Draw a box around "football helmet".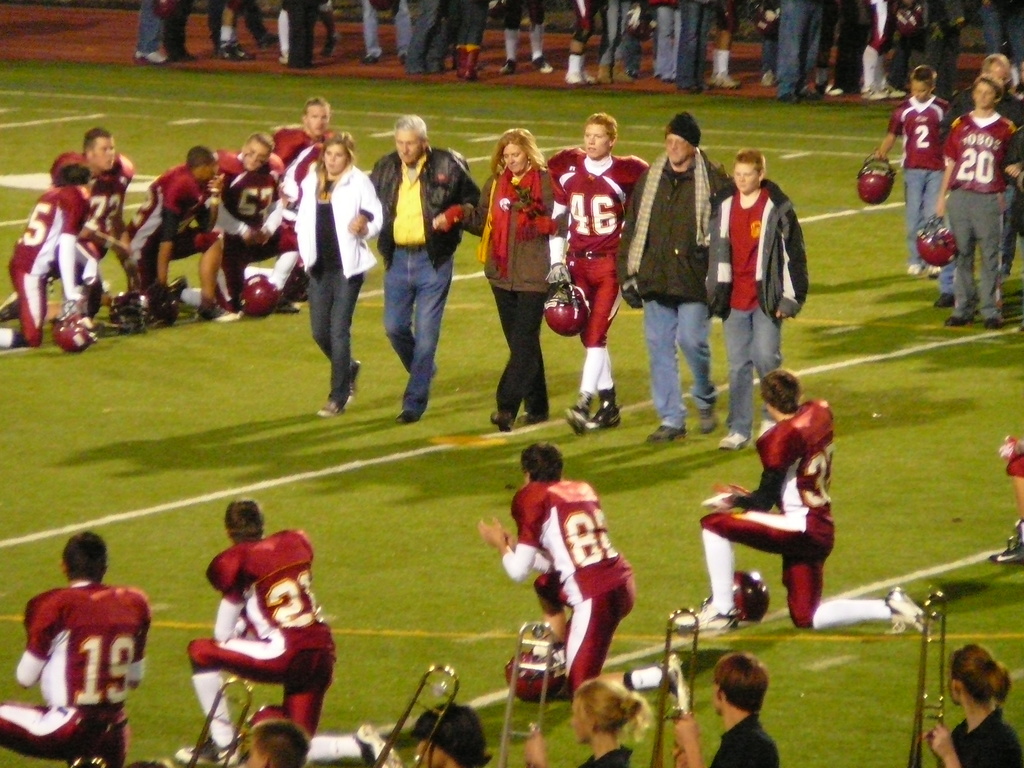
l=232, t=269, r=282, b=319.
